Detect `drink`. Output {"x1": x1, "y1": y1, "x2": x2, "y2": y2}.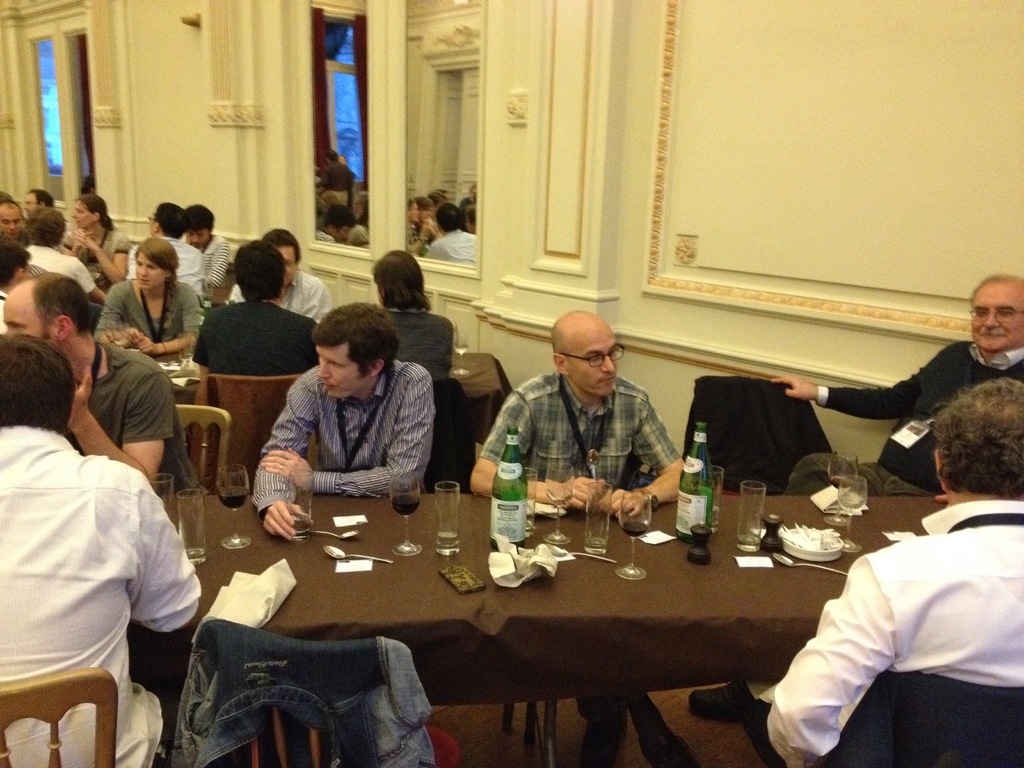
{"x1": 393, "y1": 494, "x2": 419, "y2": 511}.
